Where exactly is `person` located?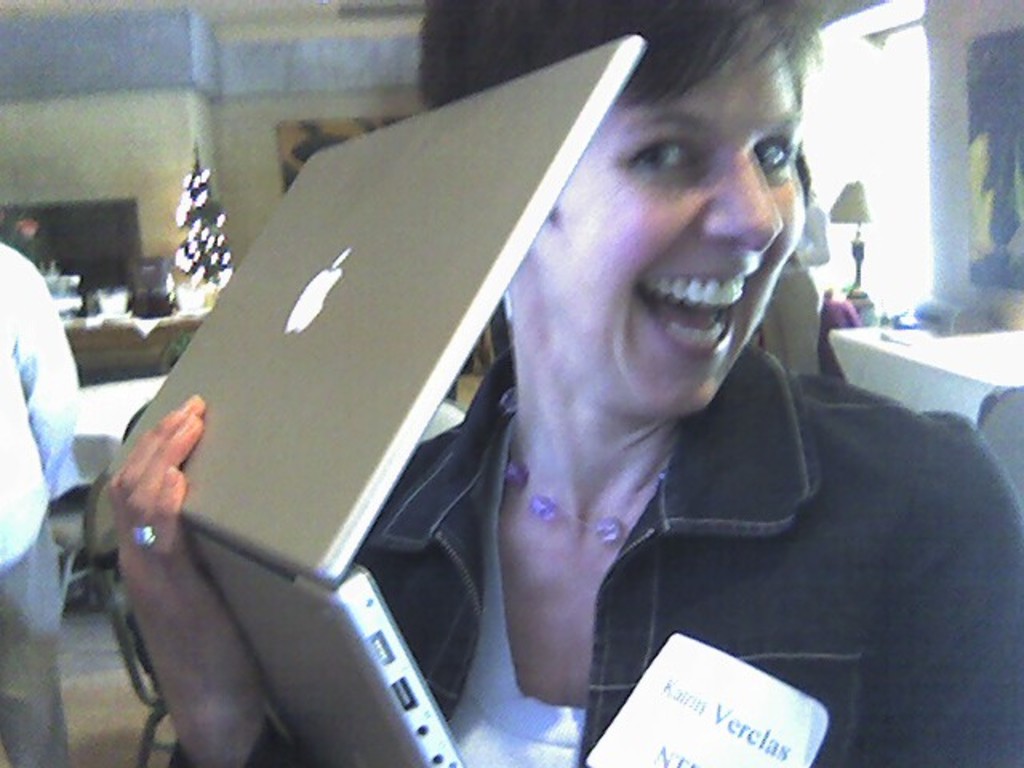
Its bounding box is 0/240/93/766.
